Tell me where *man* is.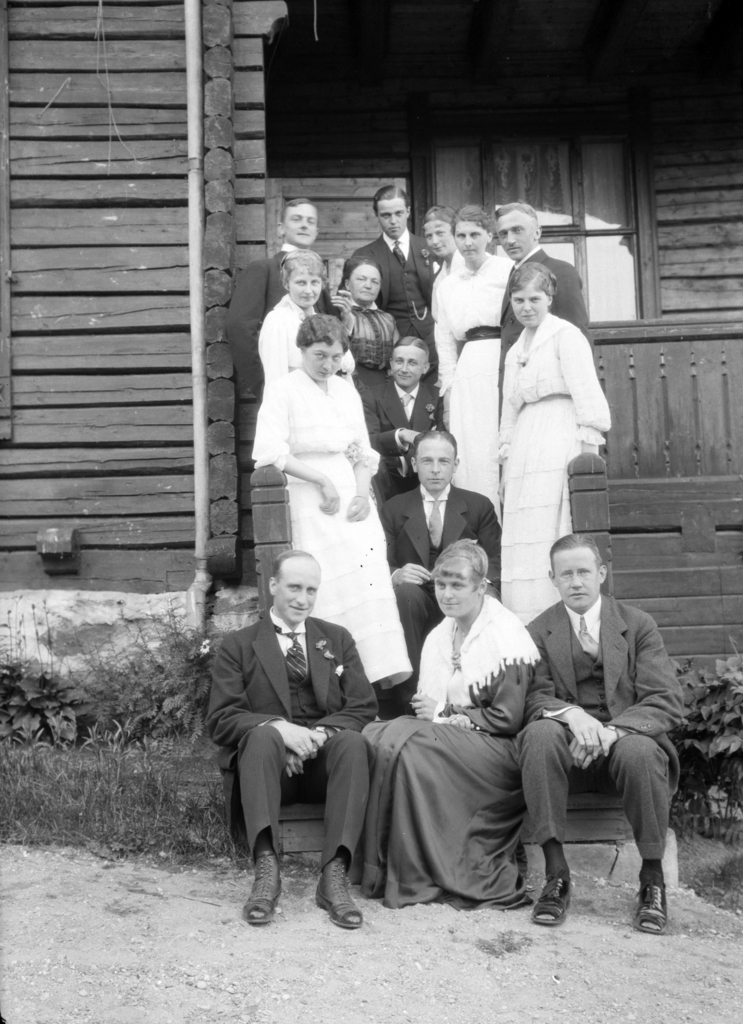
*man* is at 357,335,443,501.
